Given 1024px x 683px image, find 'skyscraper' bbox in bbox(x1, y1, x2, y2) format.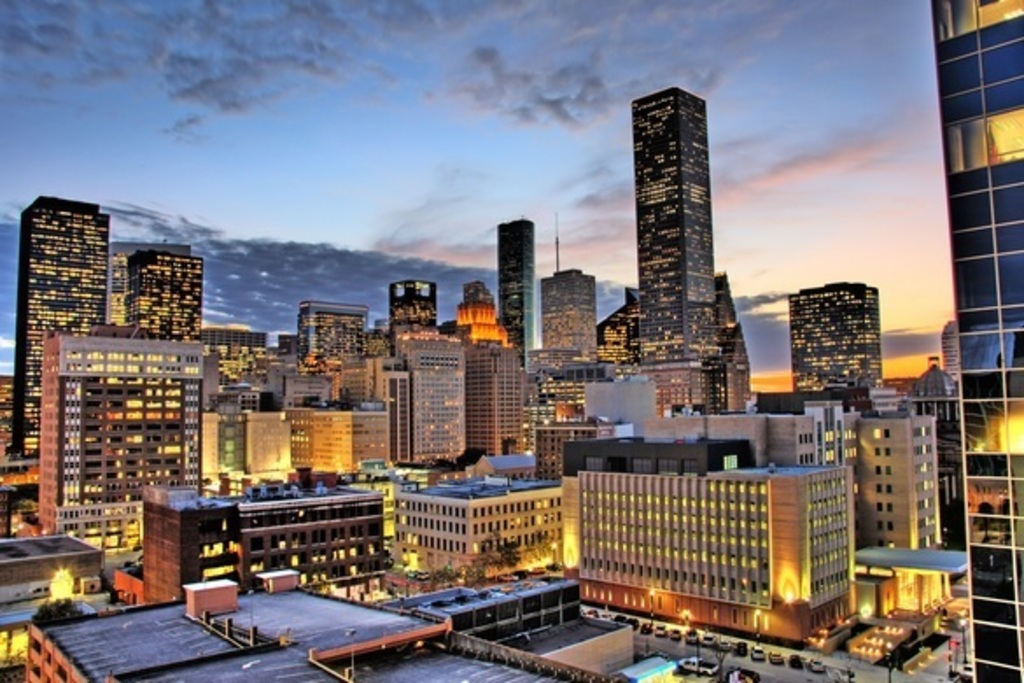
bbox(931, 0, 1022, 681).
